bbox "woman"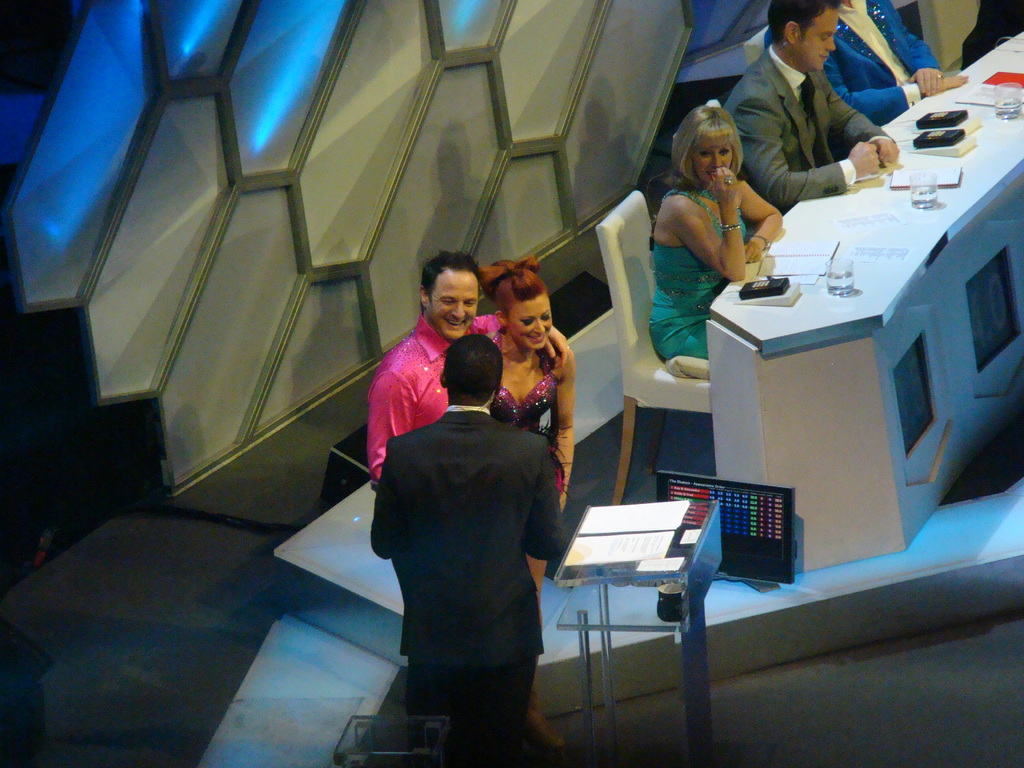
[480,257,573,753]
